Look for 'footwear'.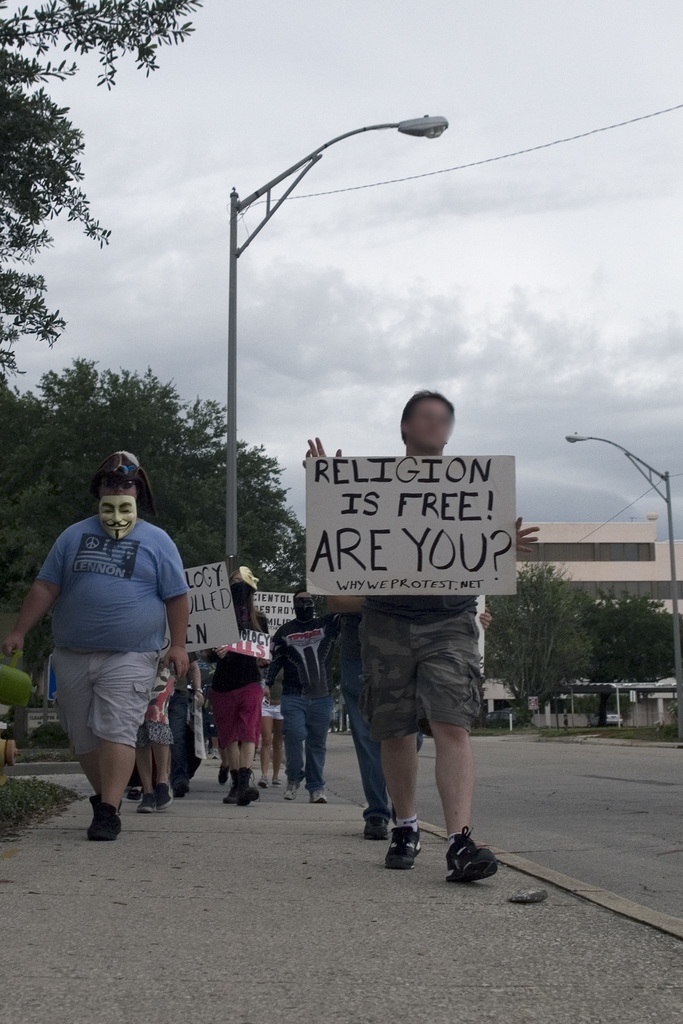
Found: box(384, 820, 420, 868).
